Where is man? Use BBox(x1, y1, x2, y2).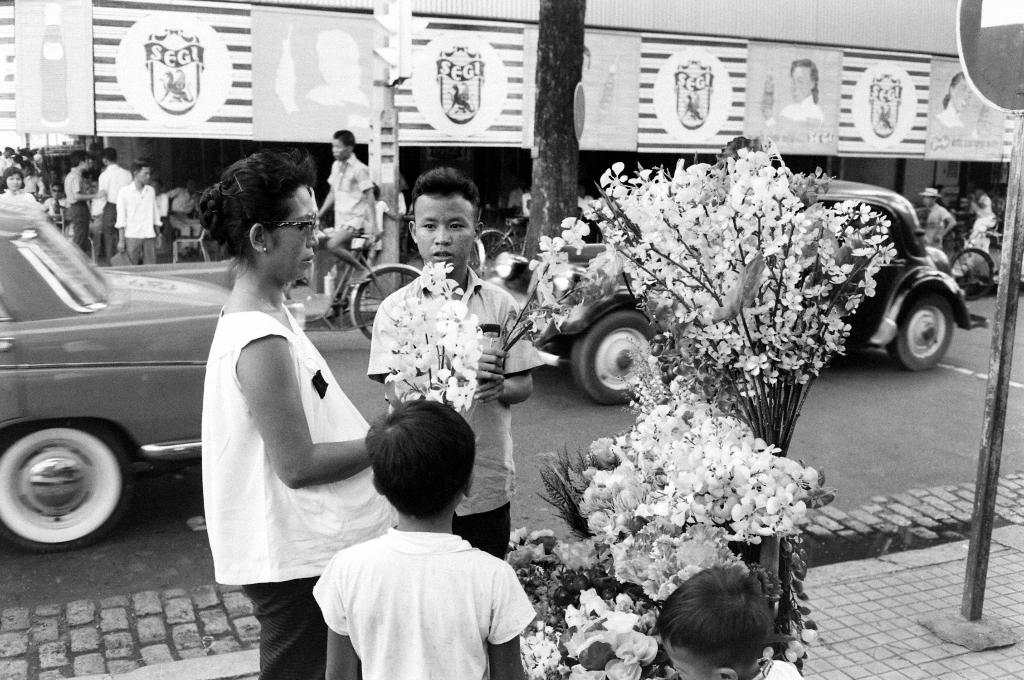
BBox(88, 144, 128, 257).
